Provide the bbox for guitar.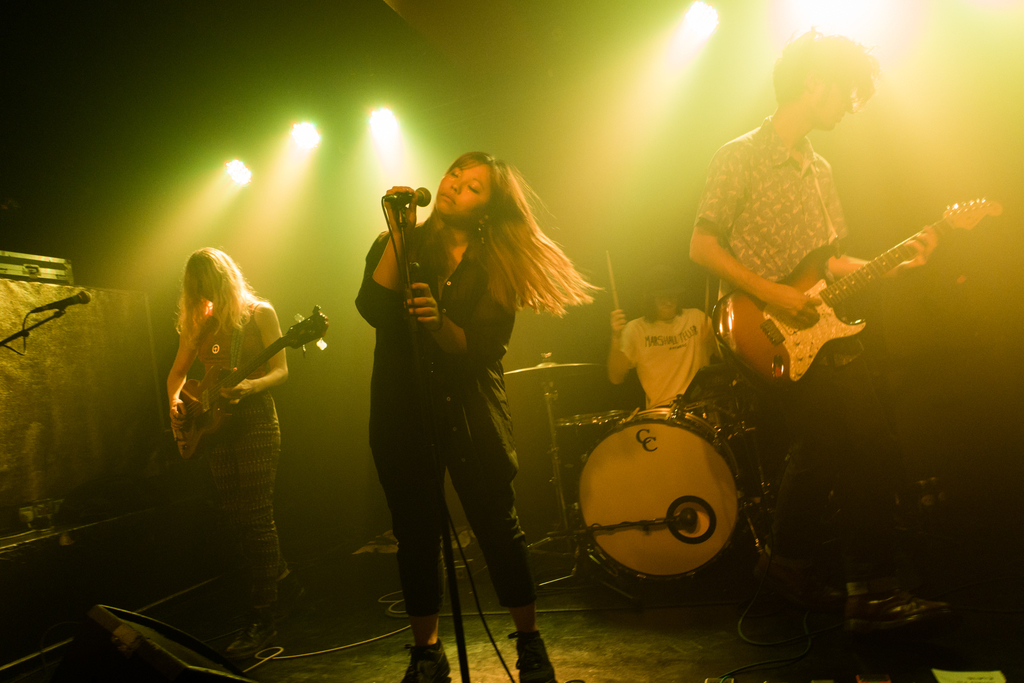
<region>167, 306, 330, 462</region>.
